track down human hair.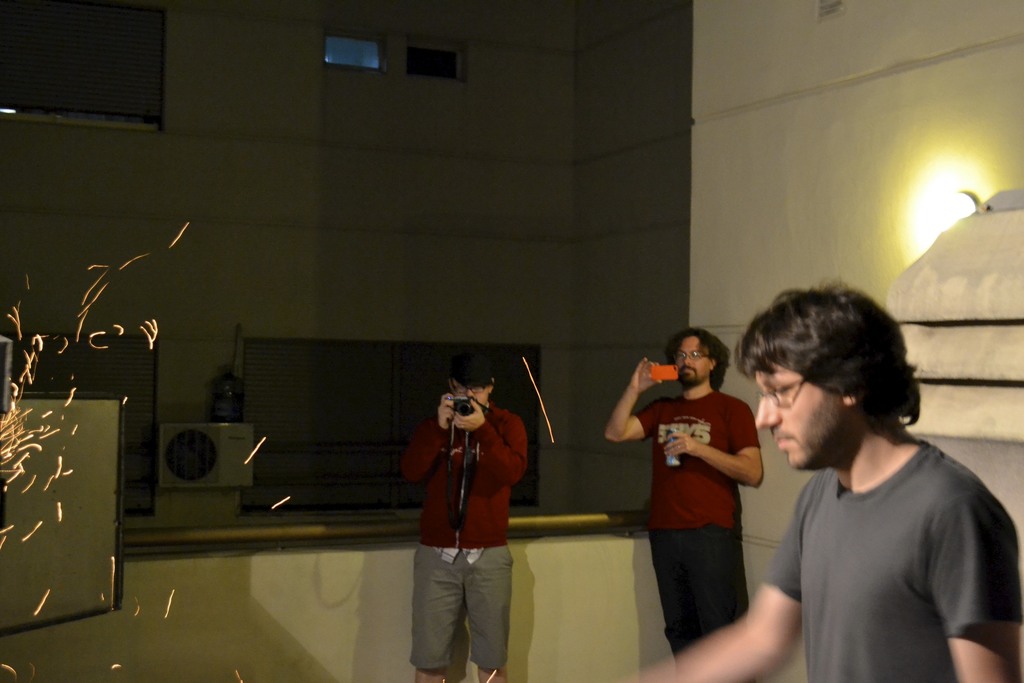
Tracked to bbox=[726, 281, 934, 428].
